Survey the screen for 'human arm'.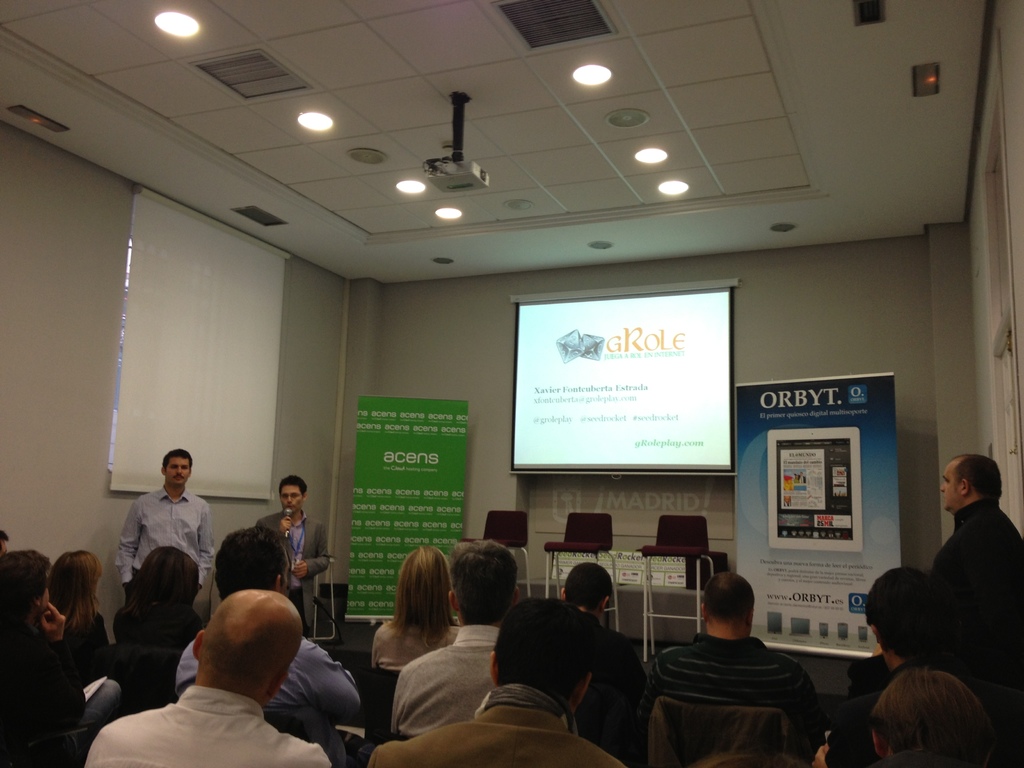
Survey found: crop(119, 506, 144, 601).
